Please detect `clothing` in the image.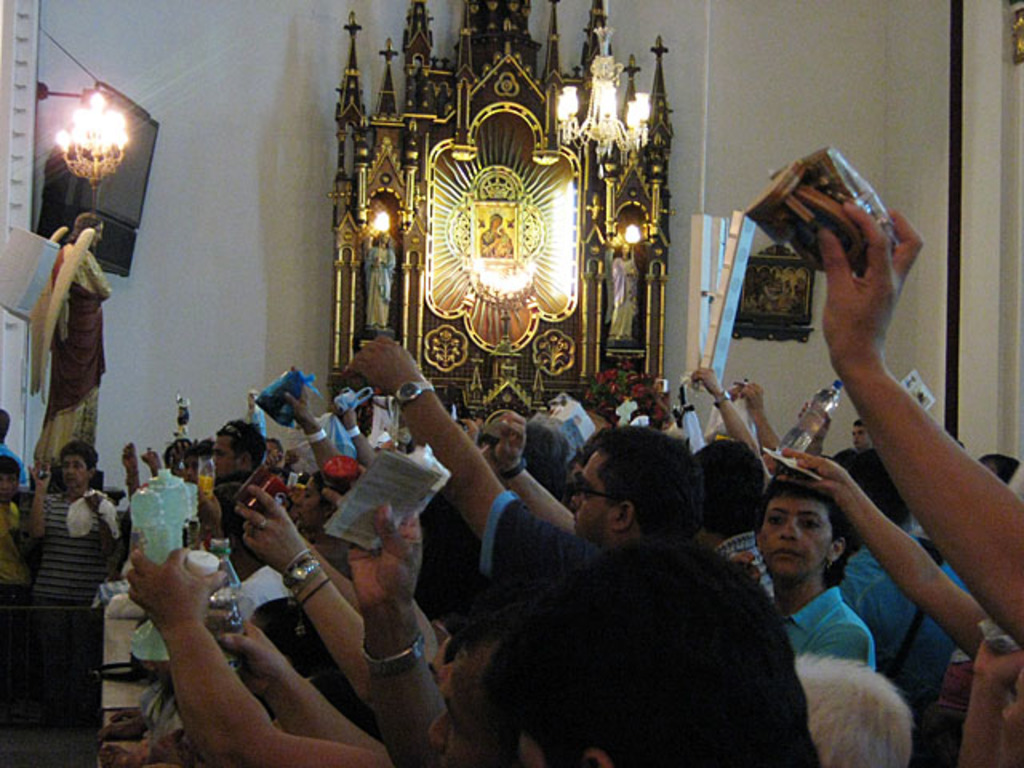
[0,494,21,587].
